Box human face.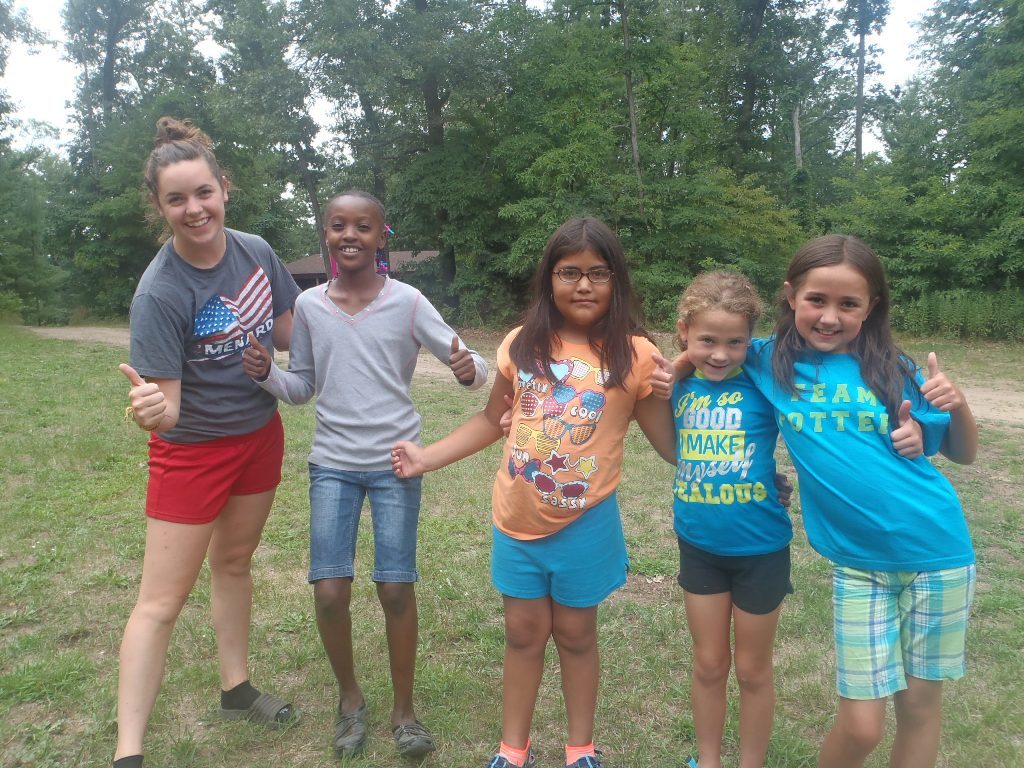
{"left": 549, "top": 245, "right": 614, "bottom": 325}.
